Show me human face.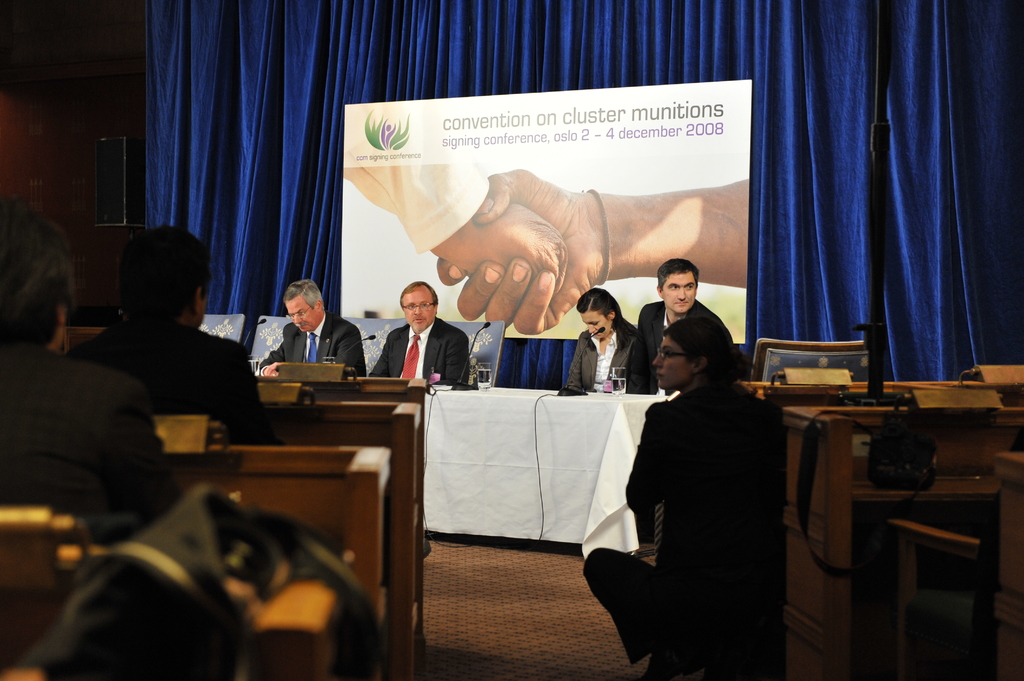
human face is here: BBox(586, 314, 610, 337).
